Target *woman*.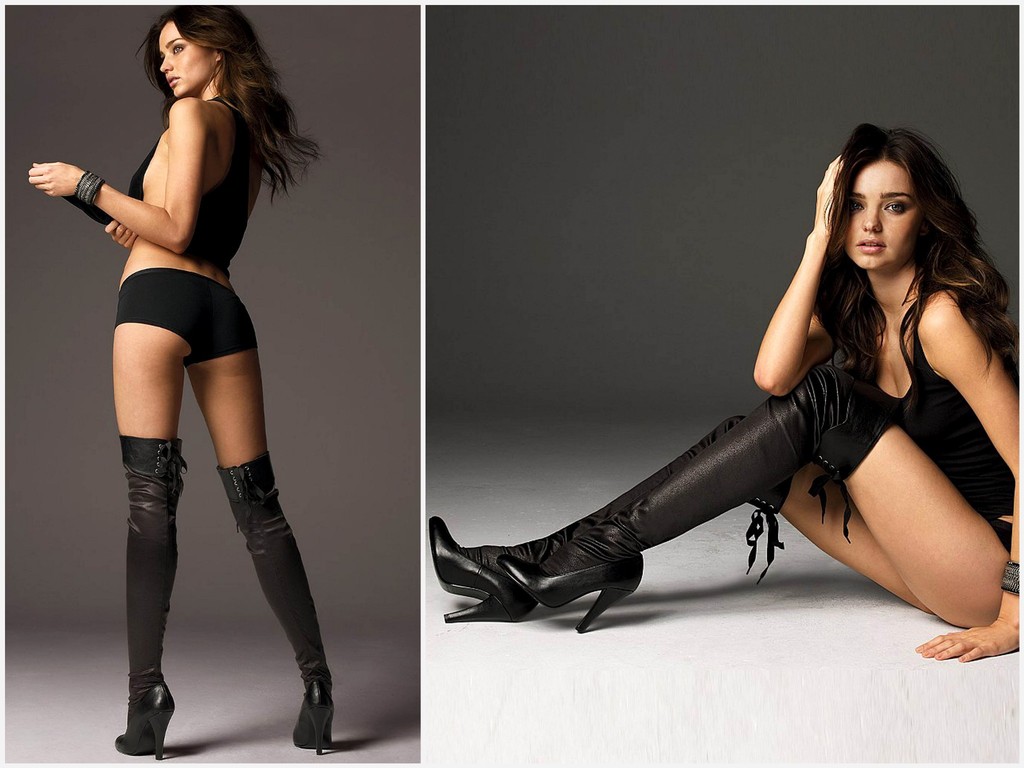
Target region: <region>42, 6, 317, 657</region>.
